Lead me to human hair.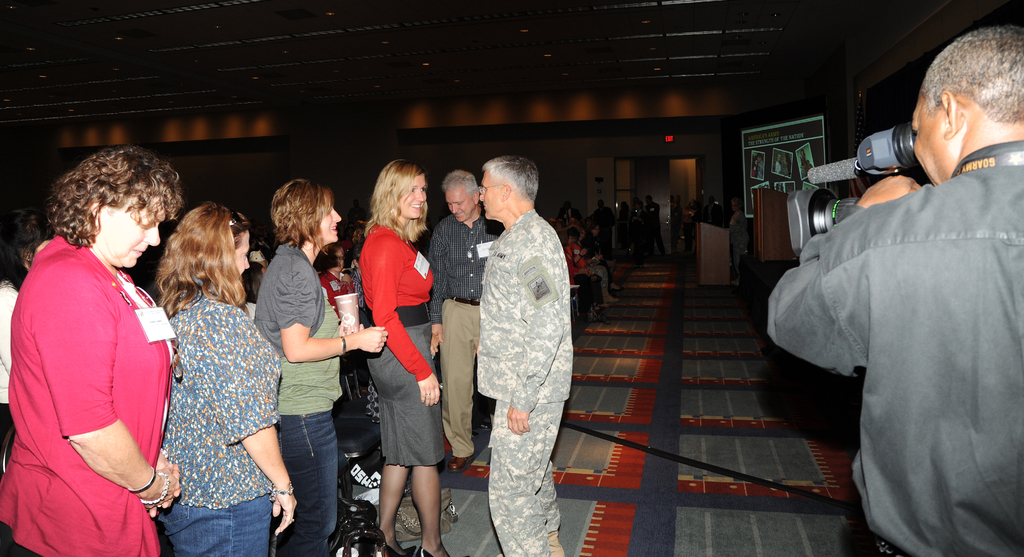
Lead to locate(917, 22, 1023, 124).
